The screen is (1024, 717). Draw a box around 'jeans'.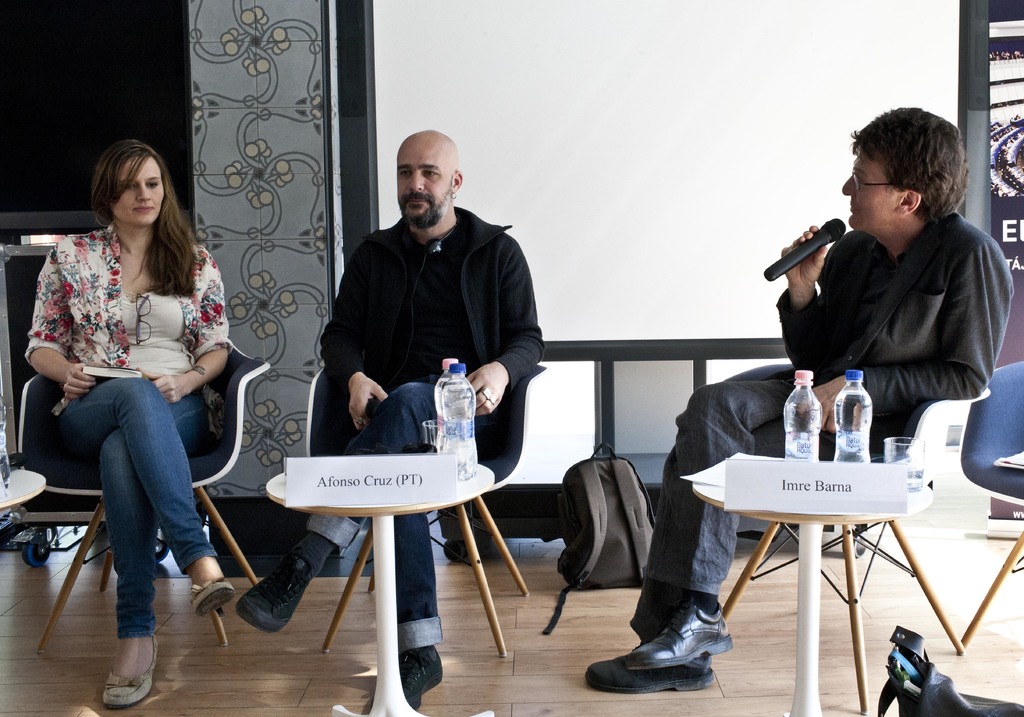
detection(47, 378, 224, 637).
